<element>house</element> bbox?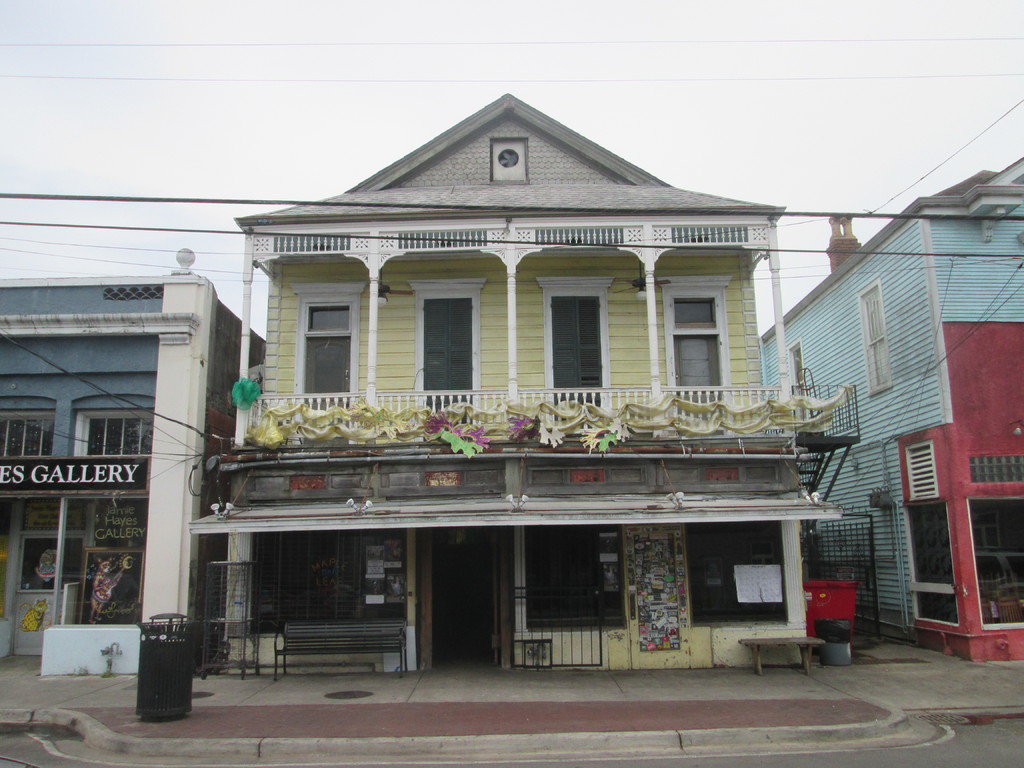
select_region(143, 65, 875, 701)
